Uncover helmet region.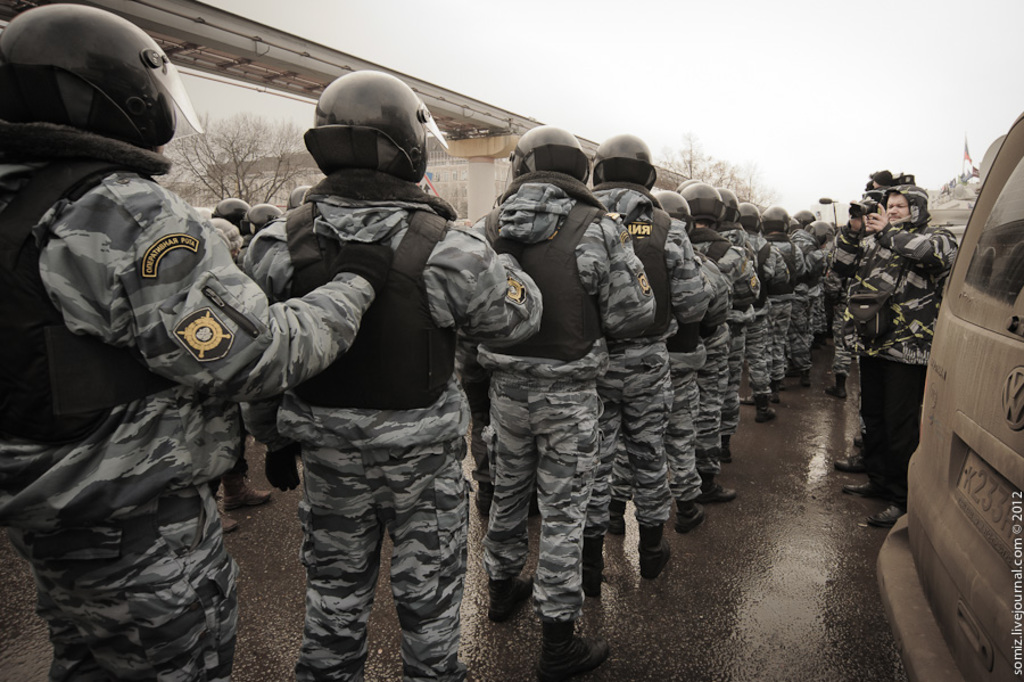
Uncovered: [761, 205, 792, 235].
